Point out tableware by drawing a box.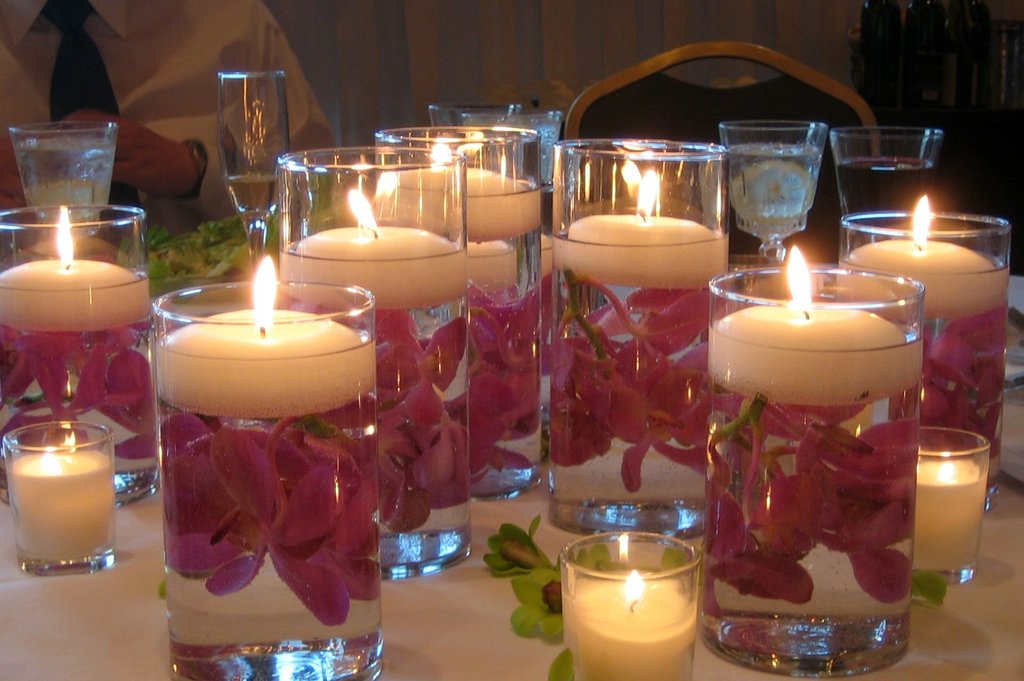
<region>824, 125, 945, 239</region>.
